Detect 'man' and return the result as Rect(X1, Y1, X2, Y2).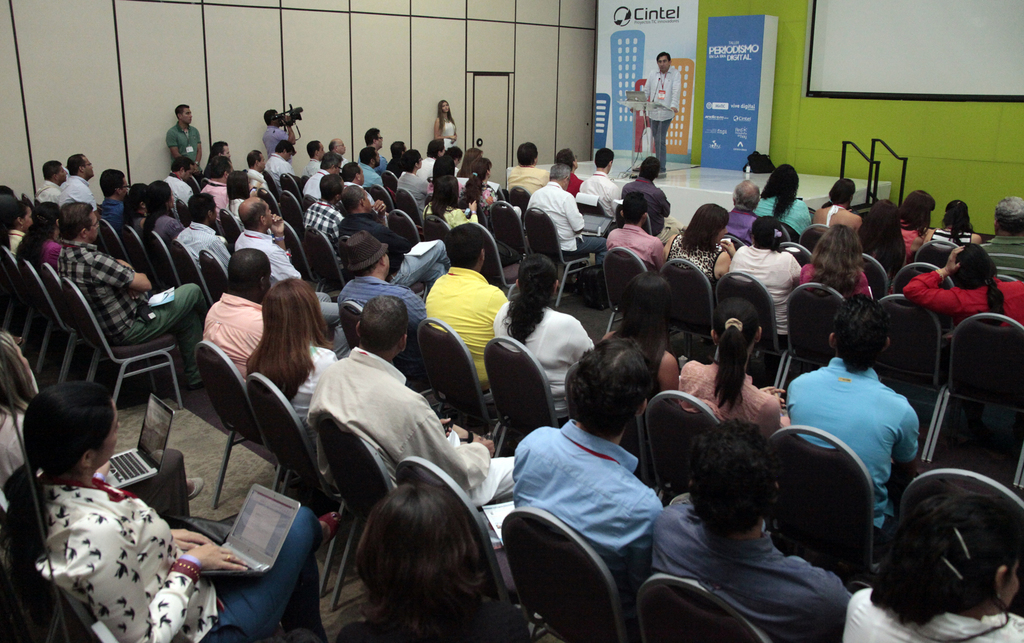
Rect(258, 143, 298, 192).
